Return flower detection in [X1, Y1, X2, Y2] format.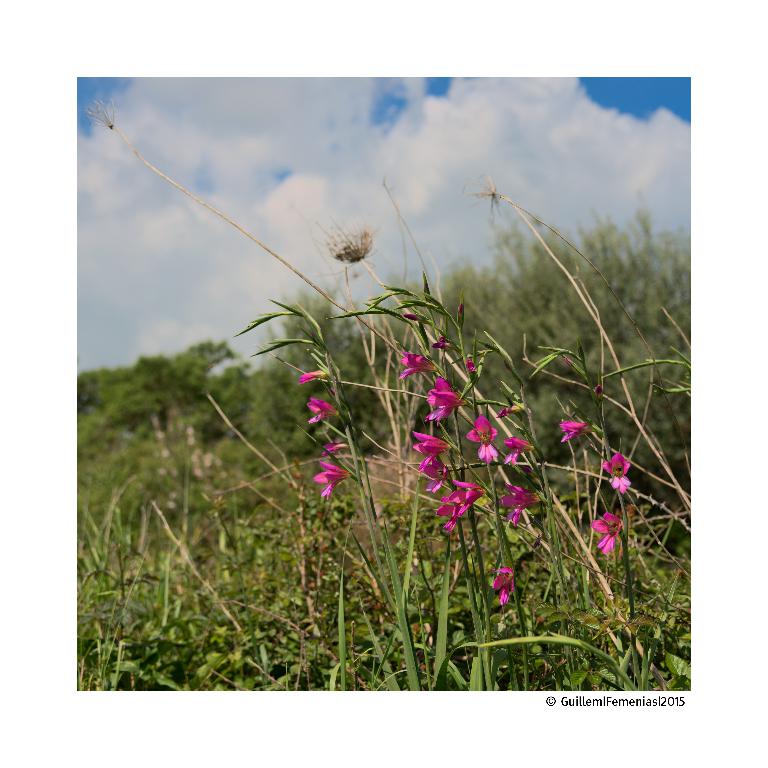
[490, 567, 516, 601].
